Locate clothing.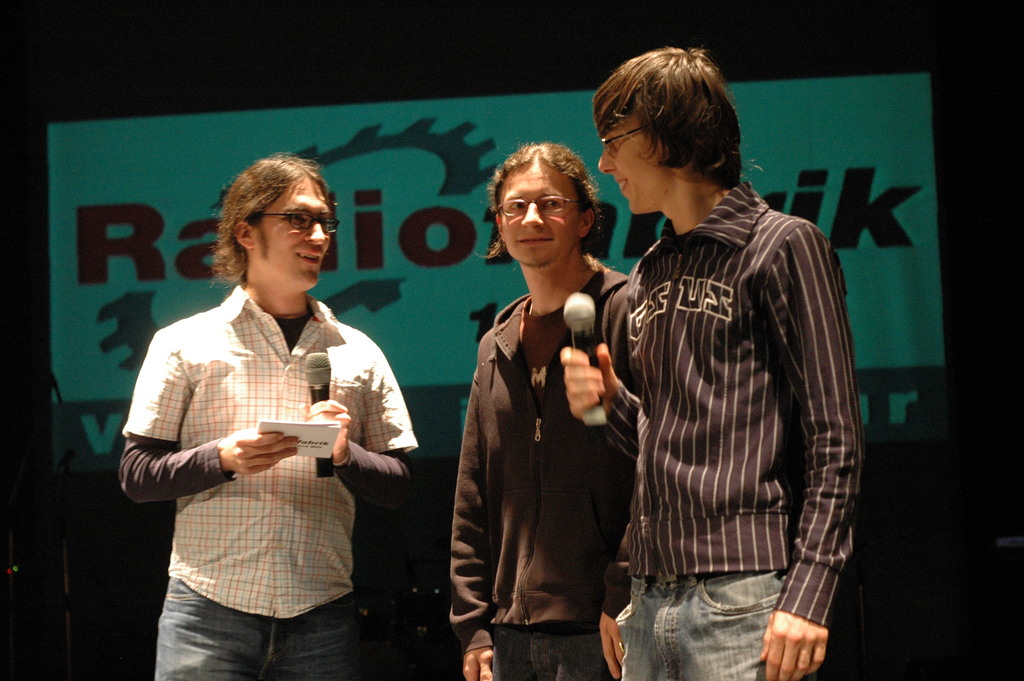
Bounding box: x1=115 y1=281 x2=419 y2=680.
